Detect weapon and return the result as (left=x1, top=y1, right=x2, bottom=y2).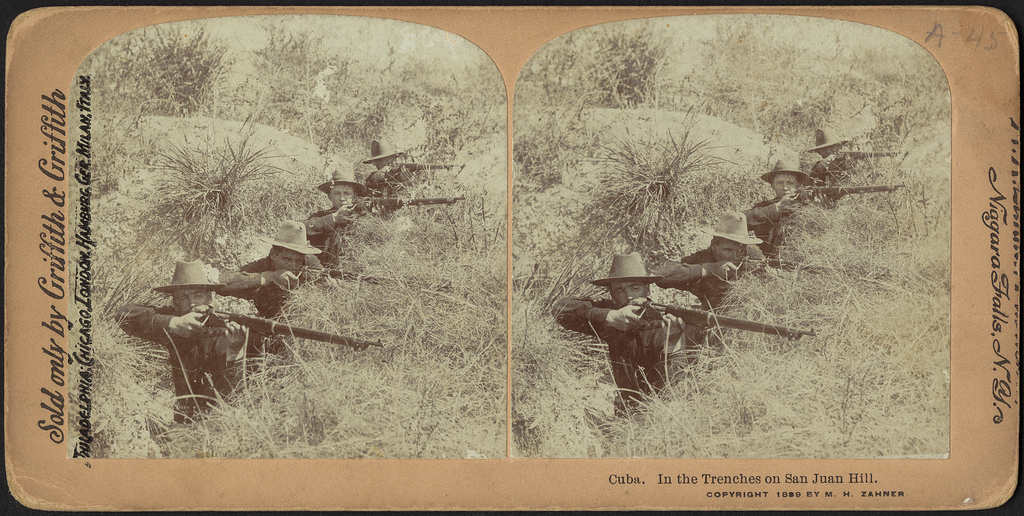
(left=387, top=153, right=461, bottom=176).
